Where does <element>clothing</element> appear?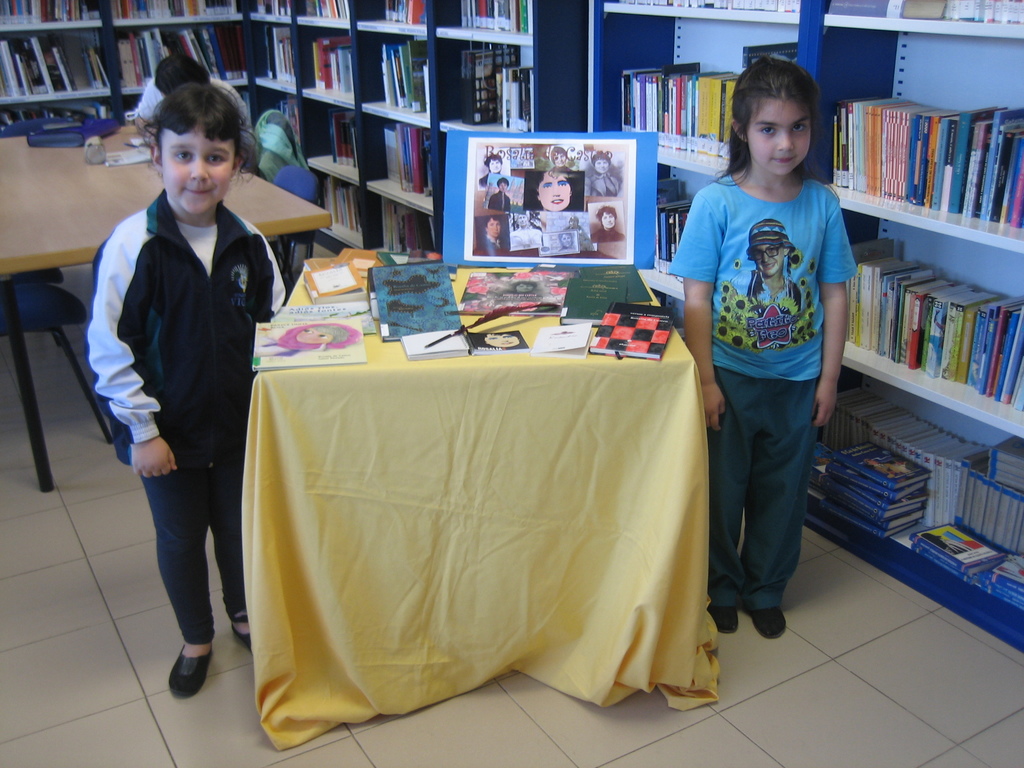
Appears at [124, 73, 246, 140].
